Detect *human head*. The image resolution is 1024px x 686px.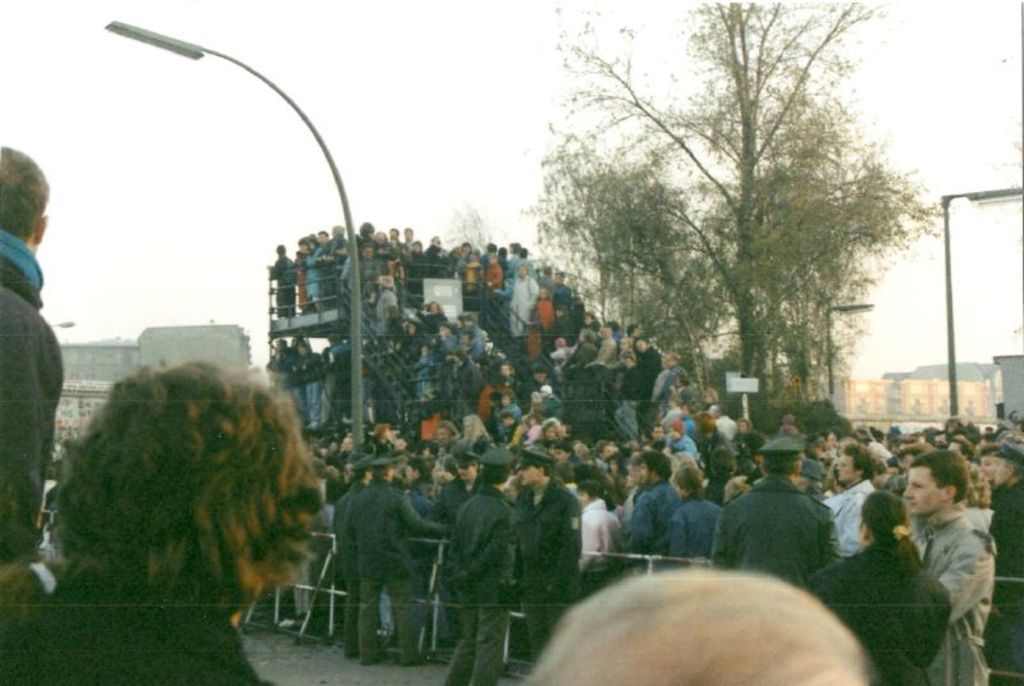
select_region(481, 457, 512, 488).
